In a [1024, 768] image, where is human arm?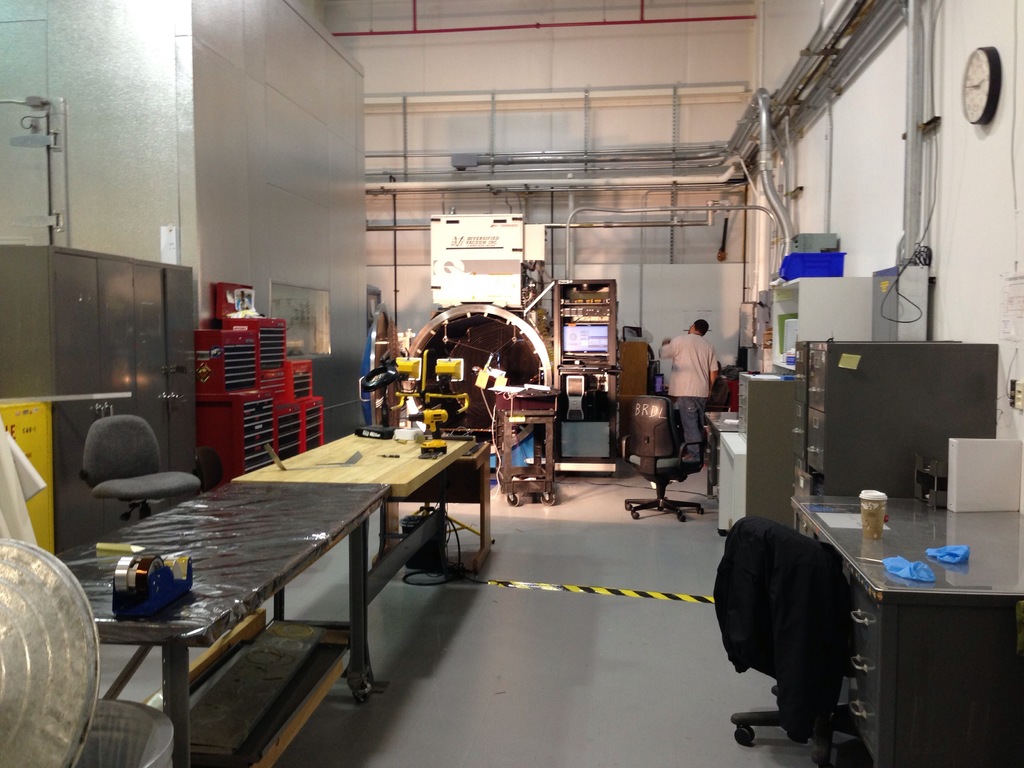
[708, 350, 719, 393].
